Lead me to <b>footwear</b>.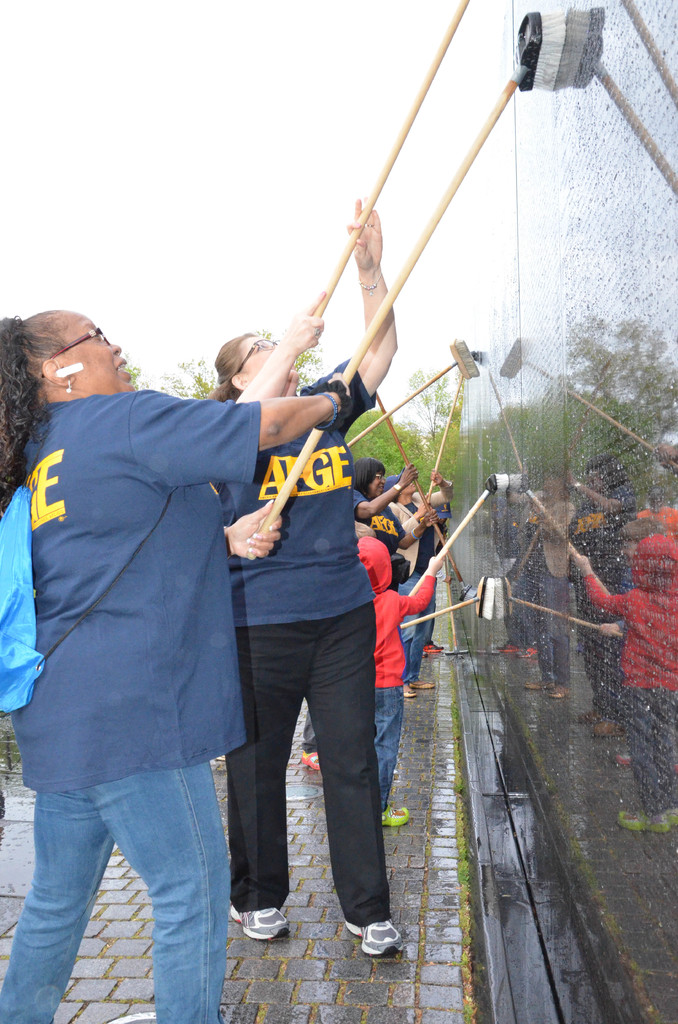
Lead to BBox(295, 743, 324, 778).
